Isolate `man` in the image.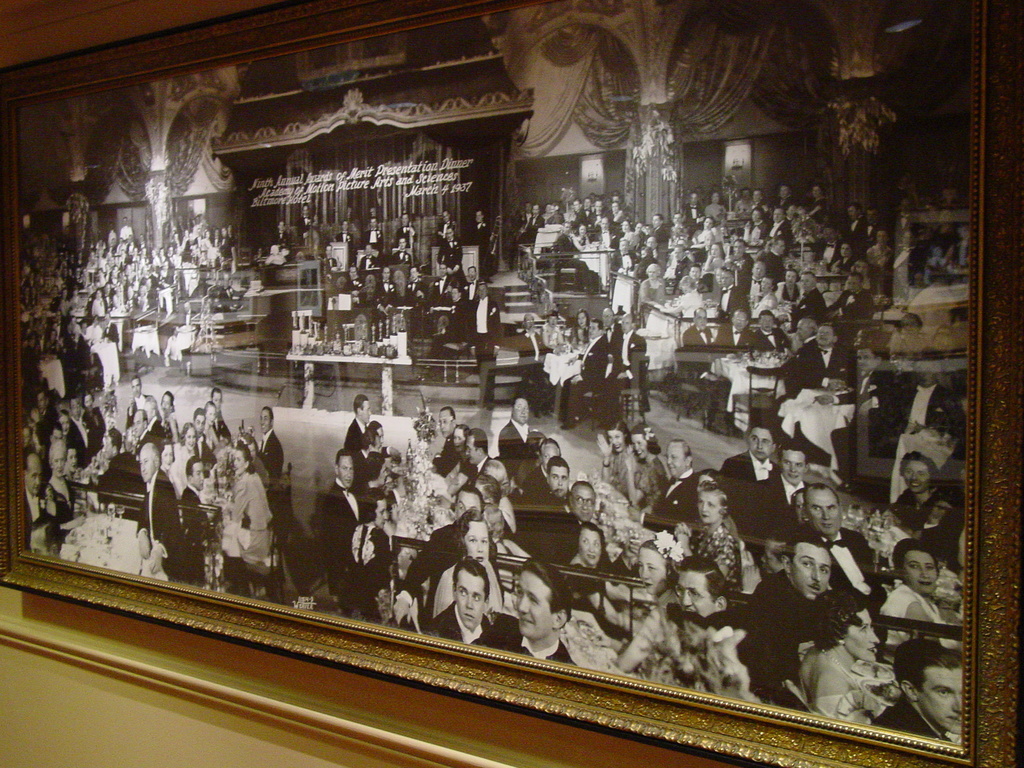
Isolated region: [608,241,635,308].
